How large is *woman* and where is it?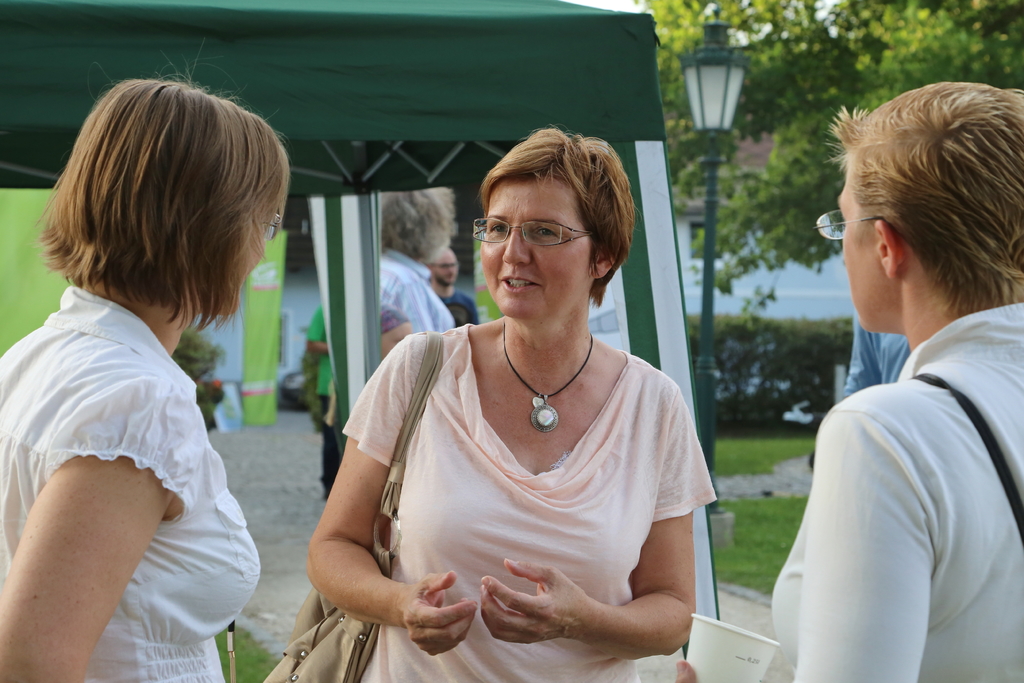
Bounding box: detection(0, 34, 294, 682).
